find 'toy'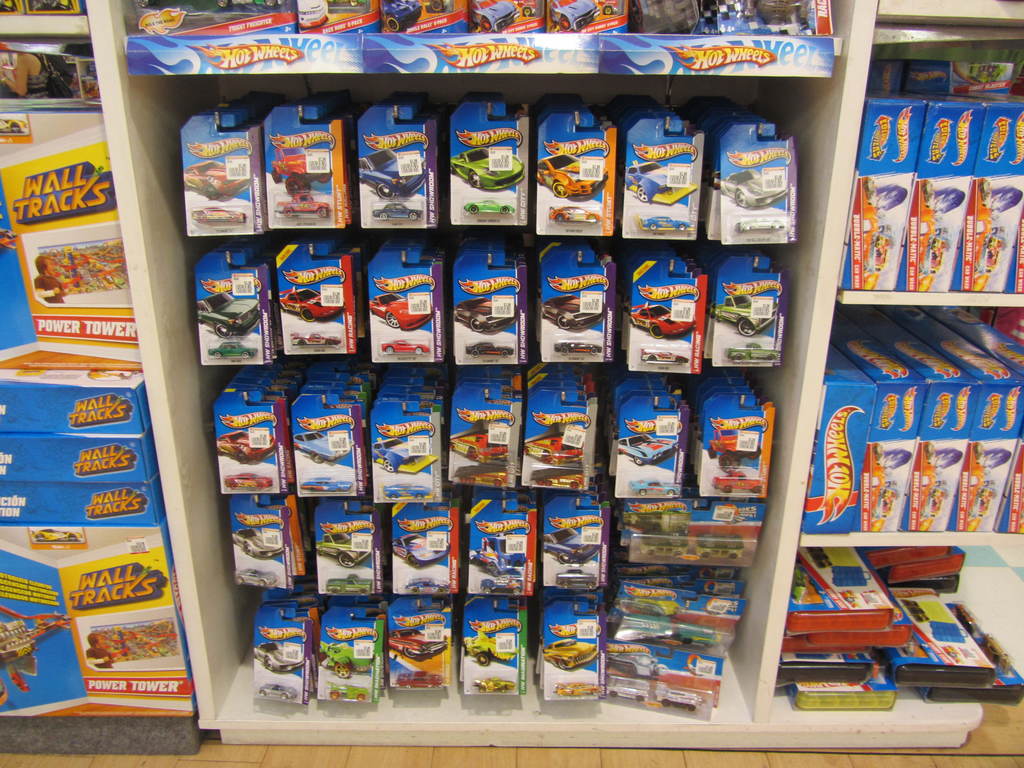
bbox=[193, 287, 262, 340]
